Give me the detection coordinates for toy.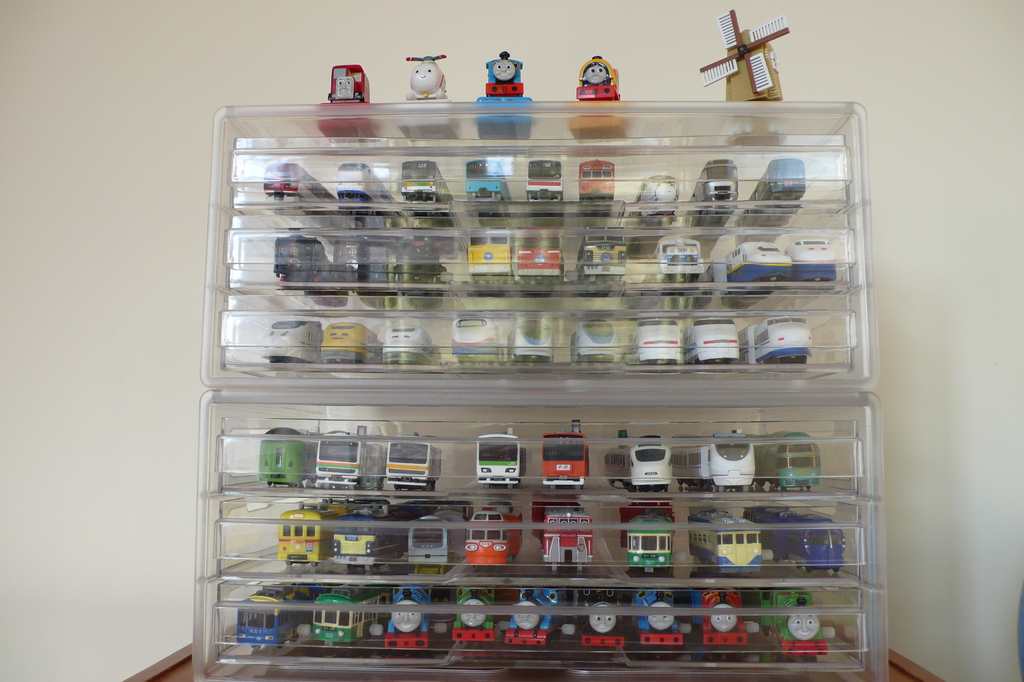
<region>745, 154, 808, 210</region>.
